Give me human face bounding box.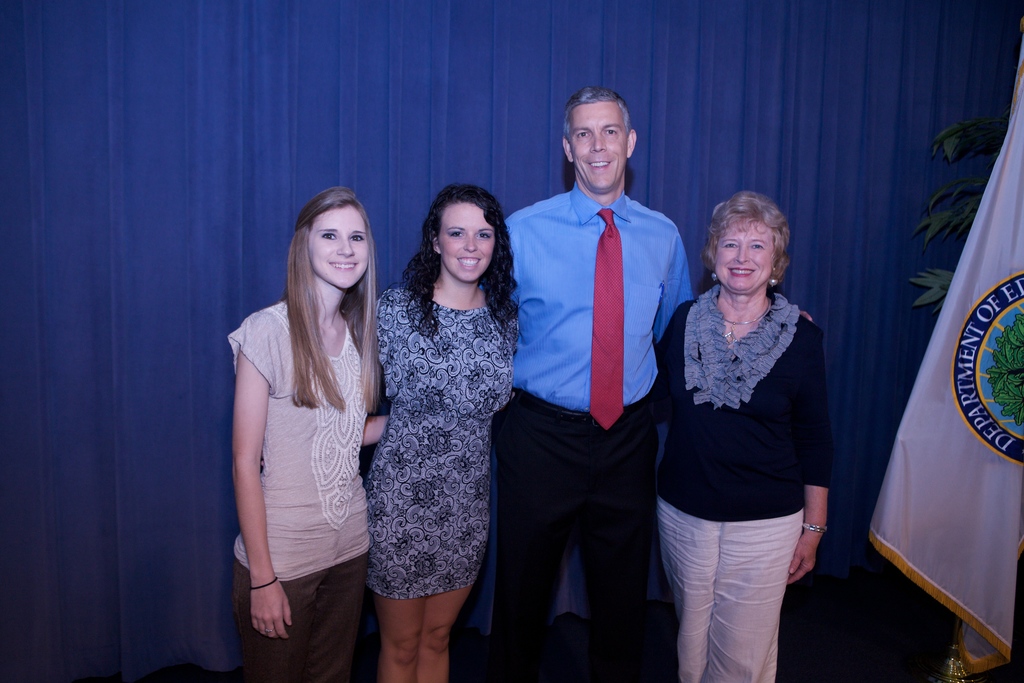
box=[442, 201, 495, 278].
